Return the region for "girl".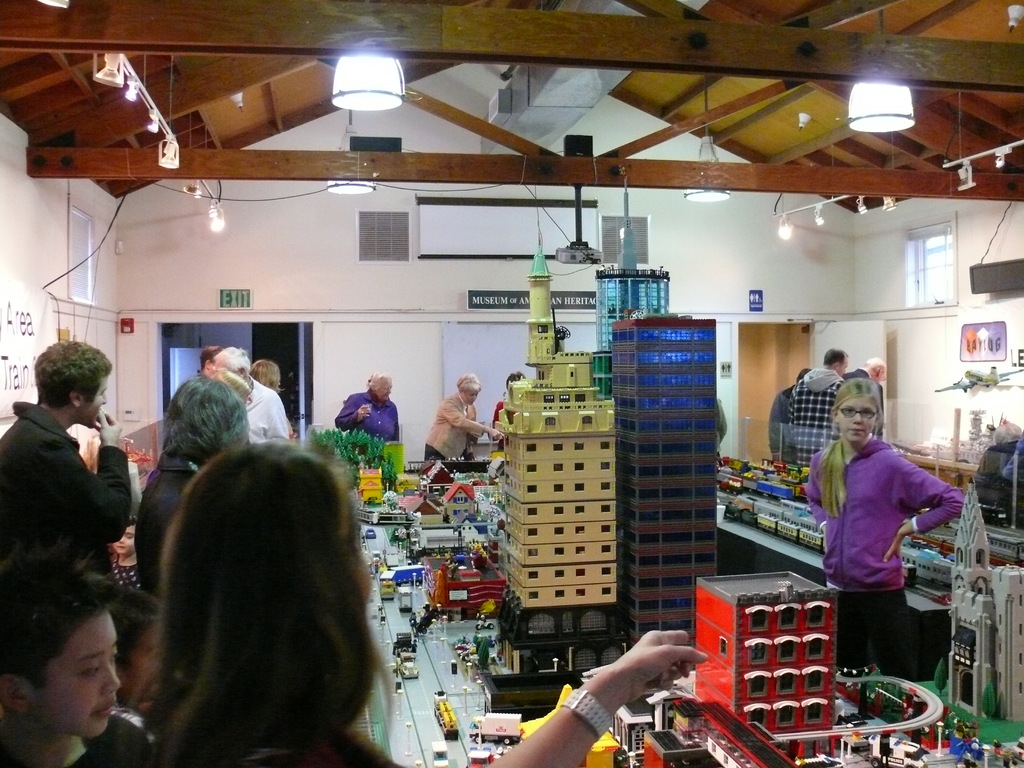
806:378:967:679.
